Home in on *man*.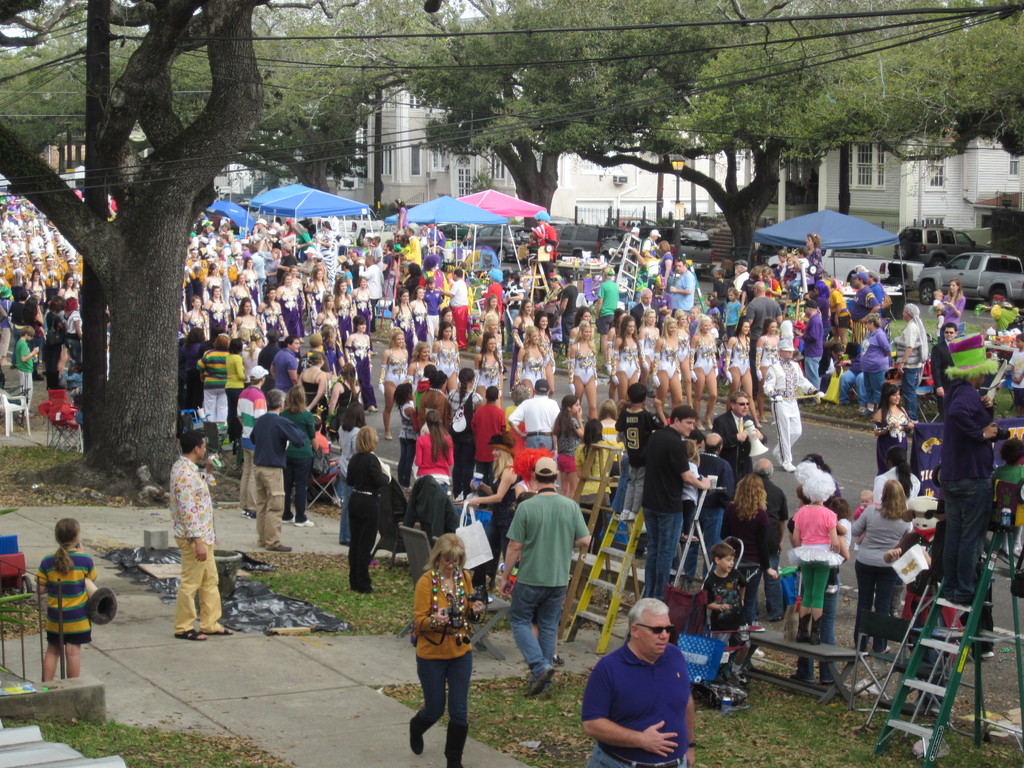
Homed in at x1=710, y1=388, x2=755, y2=492.
